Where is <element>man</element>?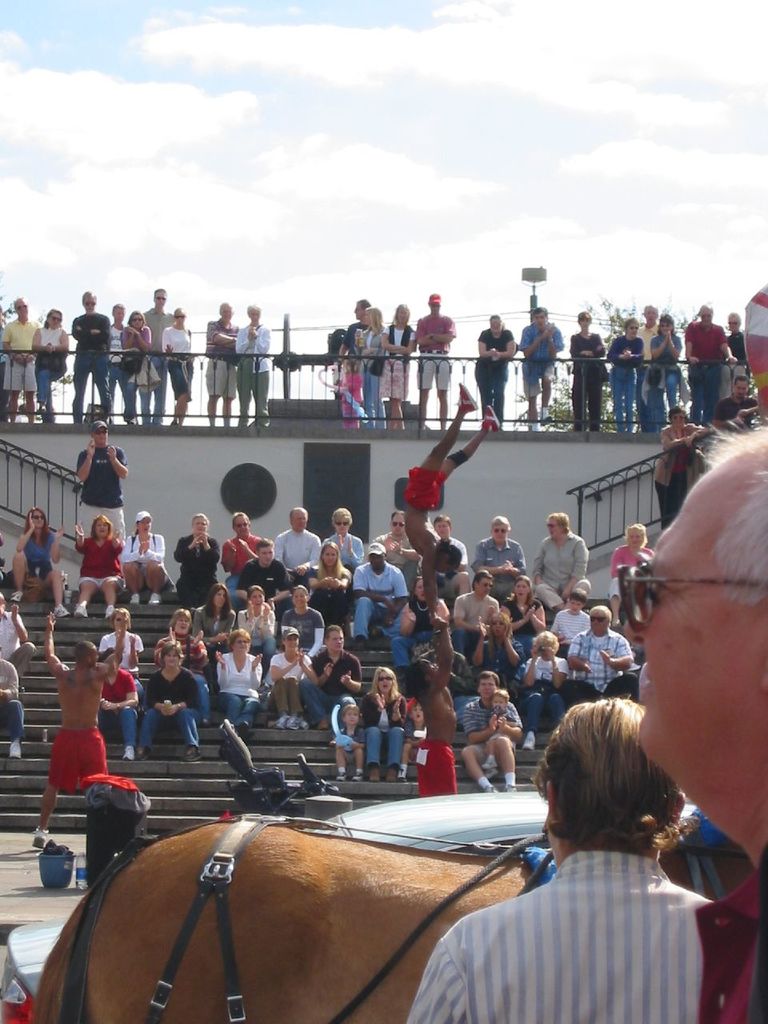
[28, 603, 129, 853].
